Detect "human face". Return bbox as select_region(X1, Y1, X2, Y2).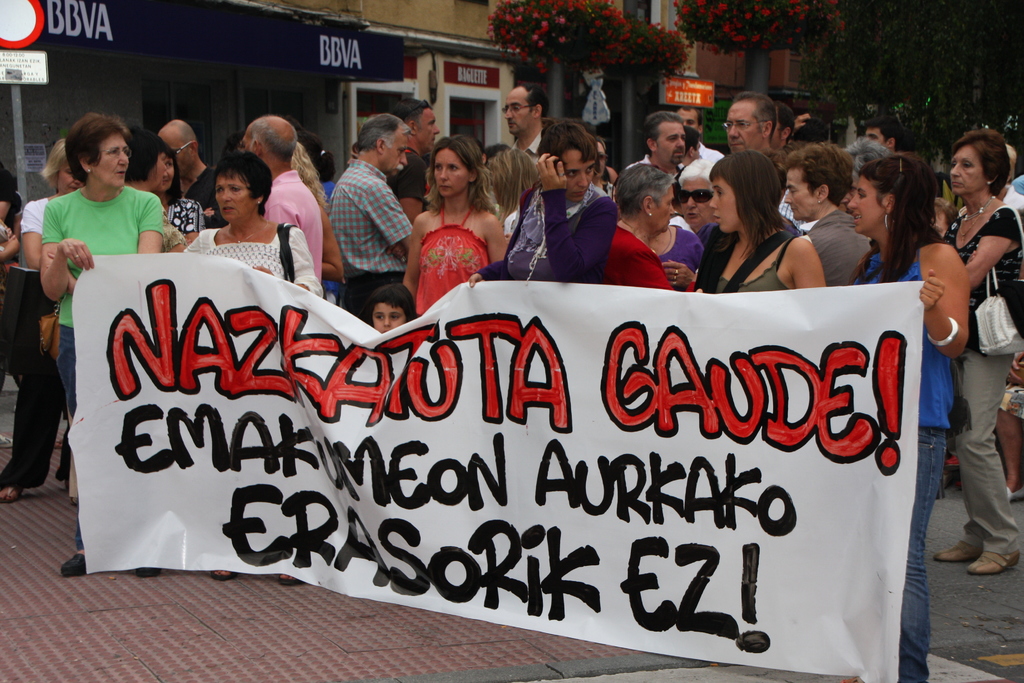
select_region(500, 90, 529, 136).
